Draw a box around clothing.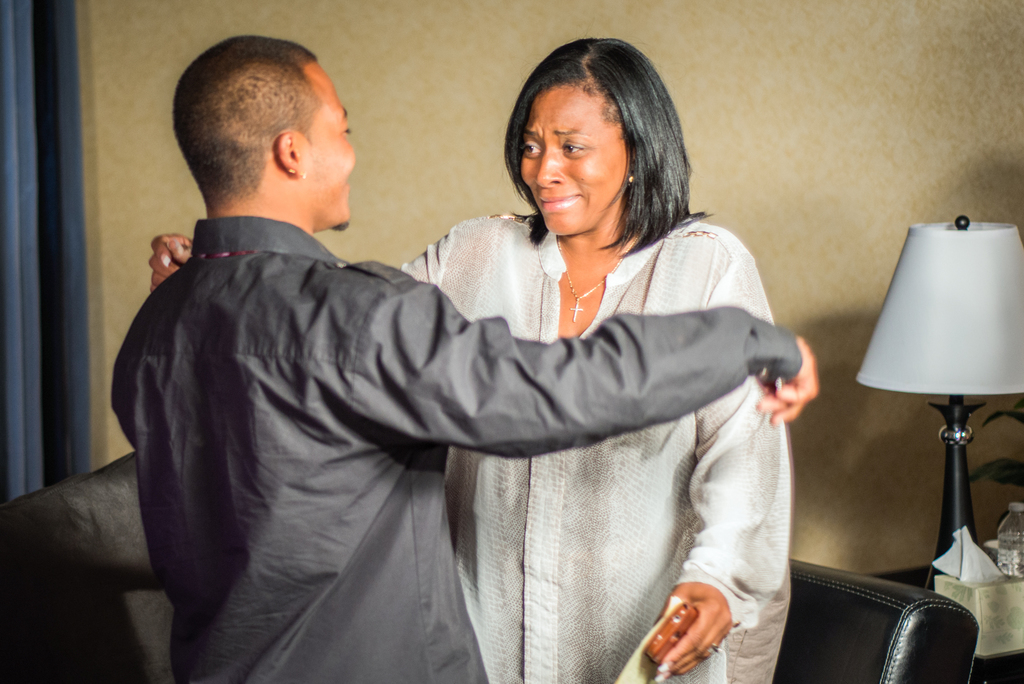
bbox=[399, 210, 794, 683].
